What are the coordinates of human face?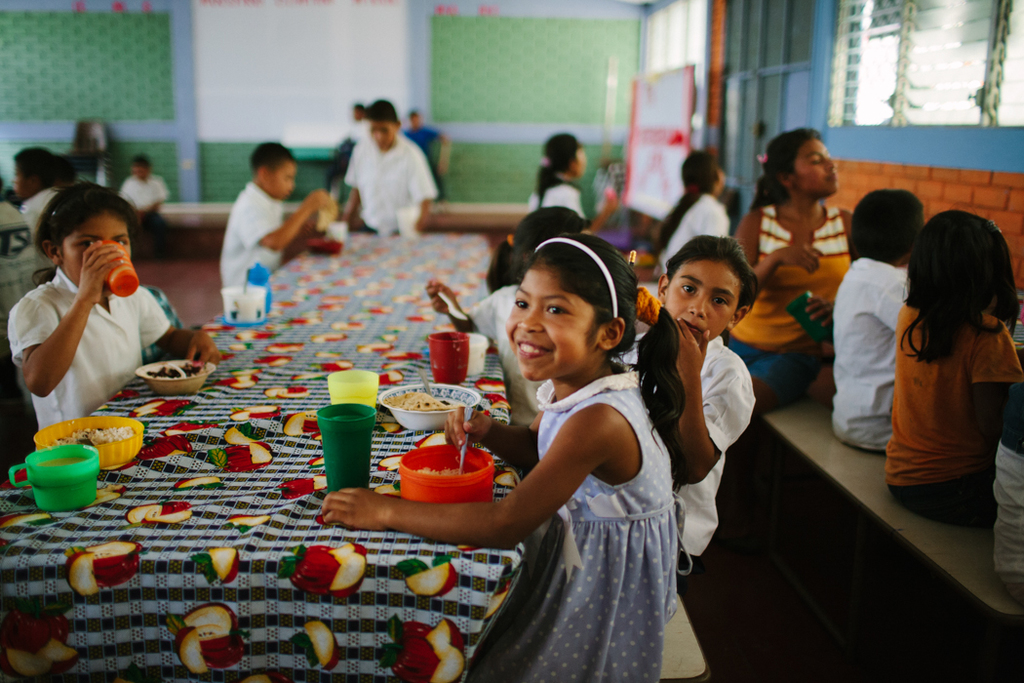
<bbox>657, 266, 734, 341</bbox>.
